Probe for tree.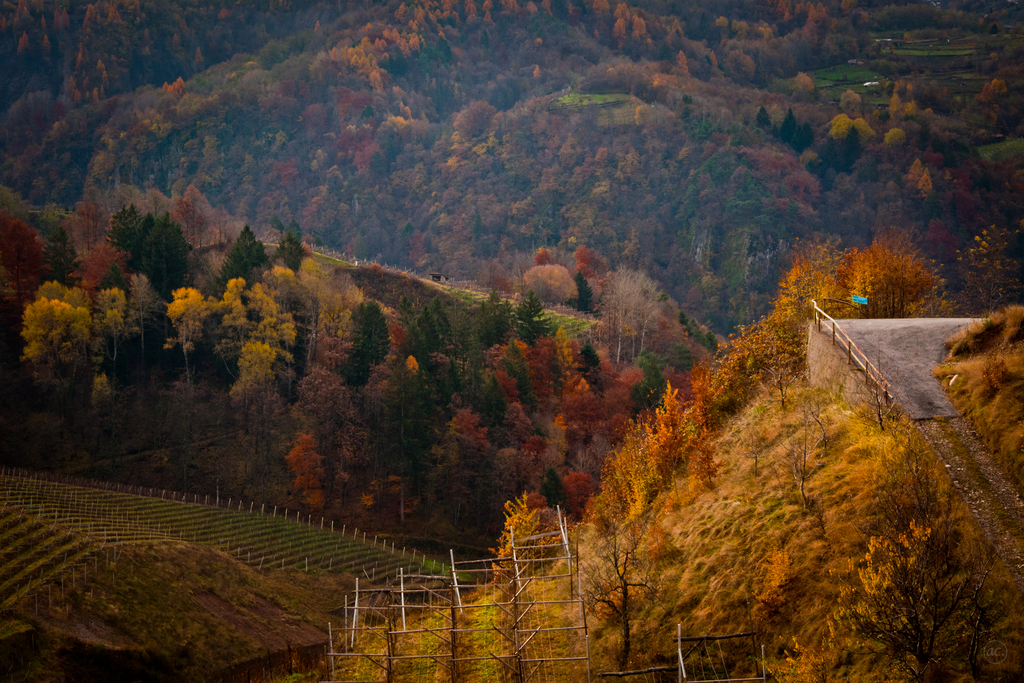
Probe result: 781, 109, 801, 144.
